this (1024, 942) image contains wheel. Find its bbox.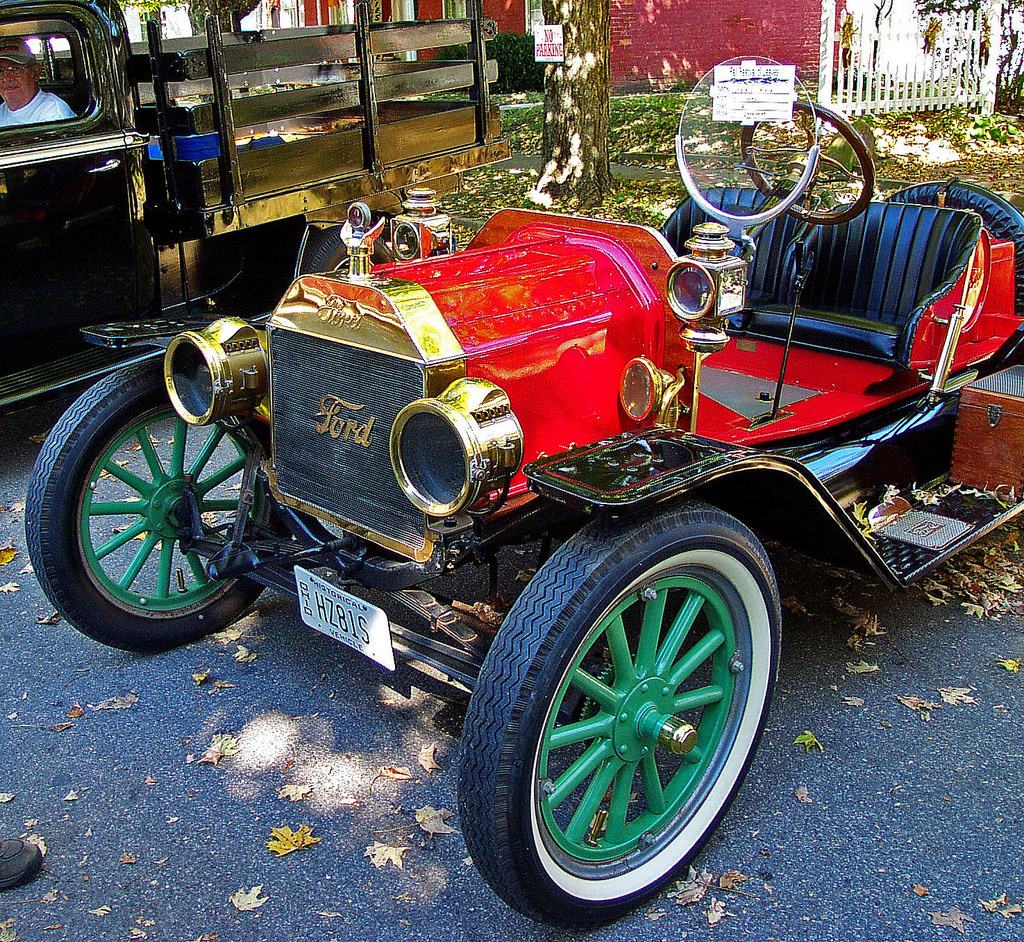
Rect(455, 508, 798, 940).
